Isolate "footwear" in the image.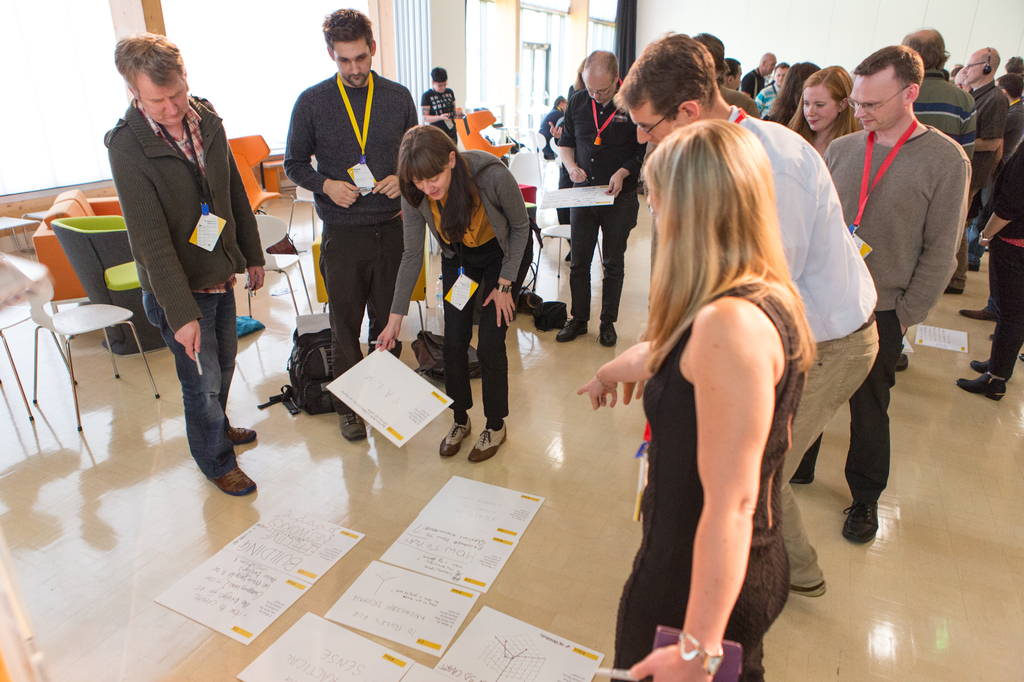
Isolated region: Rect(971, 360, 993, 368).
